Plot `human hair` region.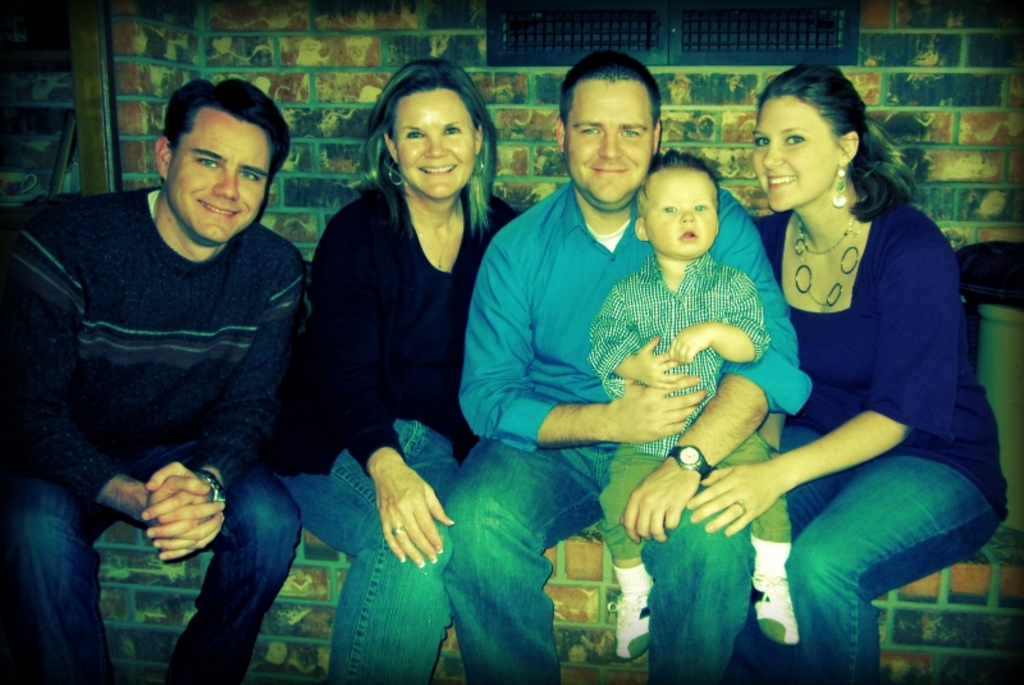
Plotted at 756, 63, 920, 225.
